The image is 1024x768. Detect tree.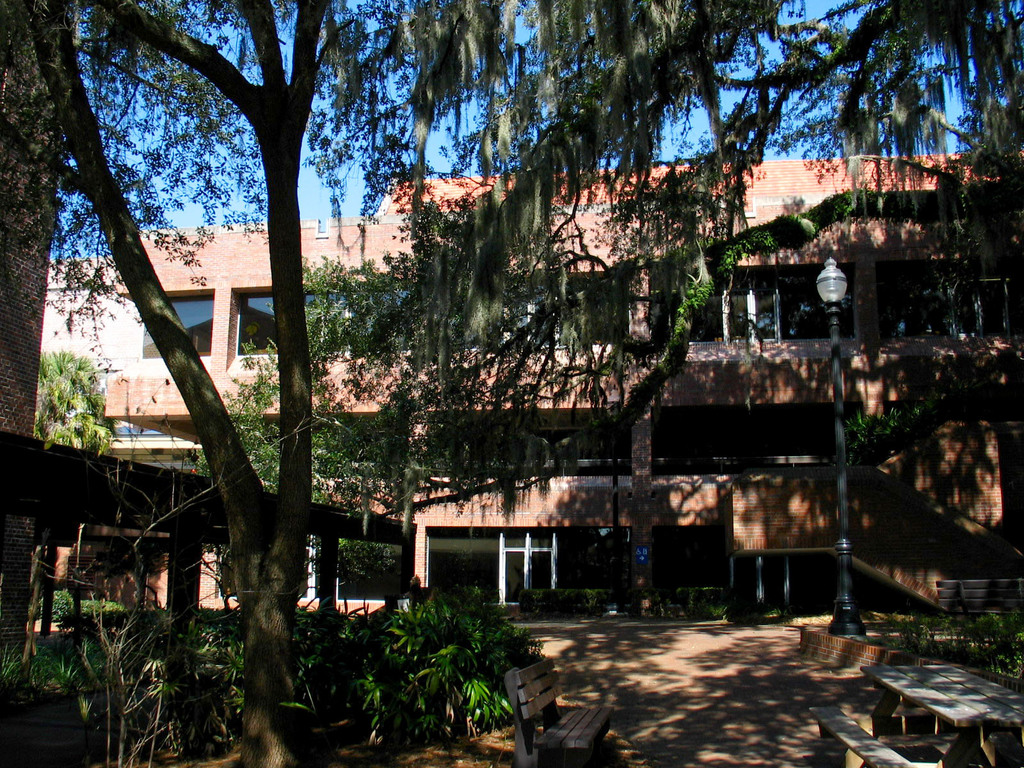
Detection: crop(0, 0, 396, 767).
